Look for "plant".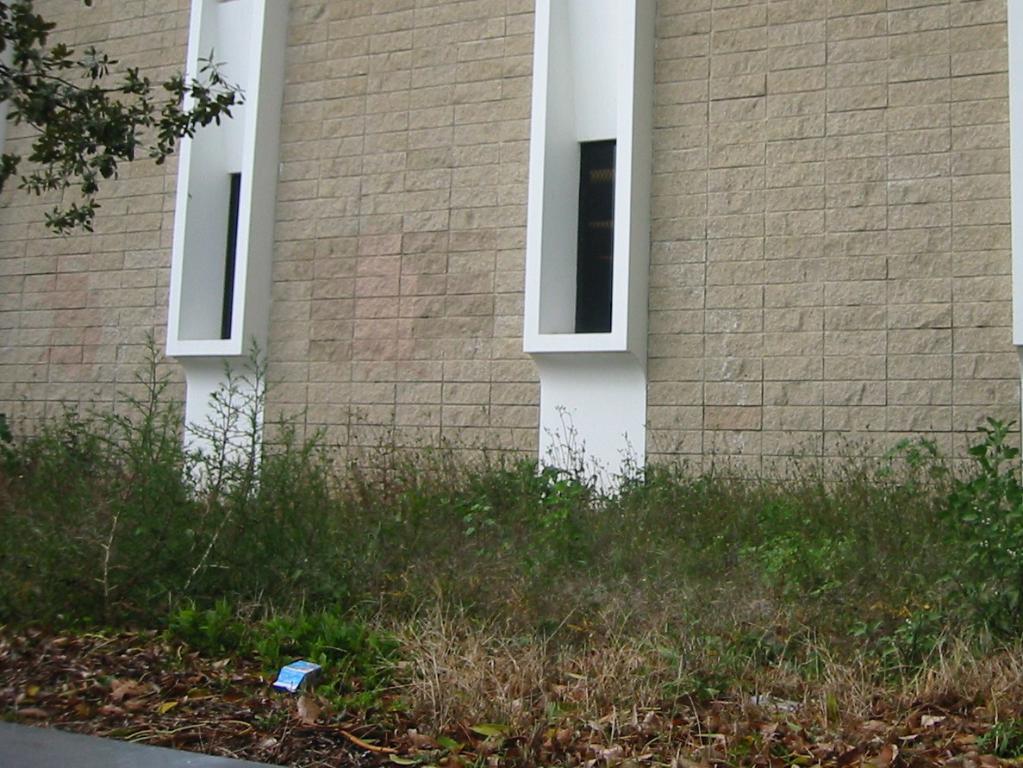
Found: {"left": 947, "top": 416, "right": 1022, "bottom": 652}.
